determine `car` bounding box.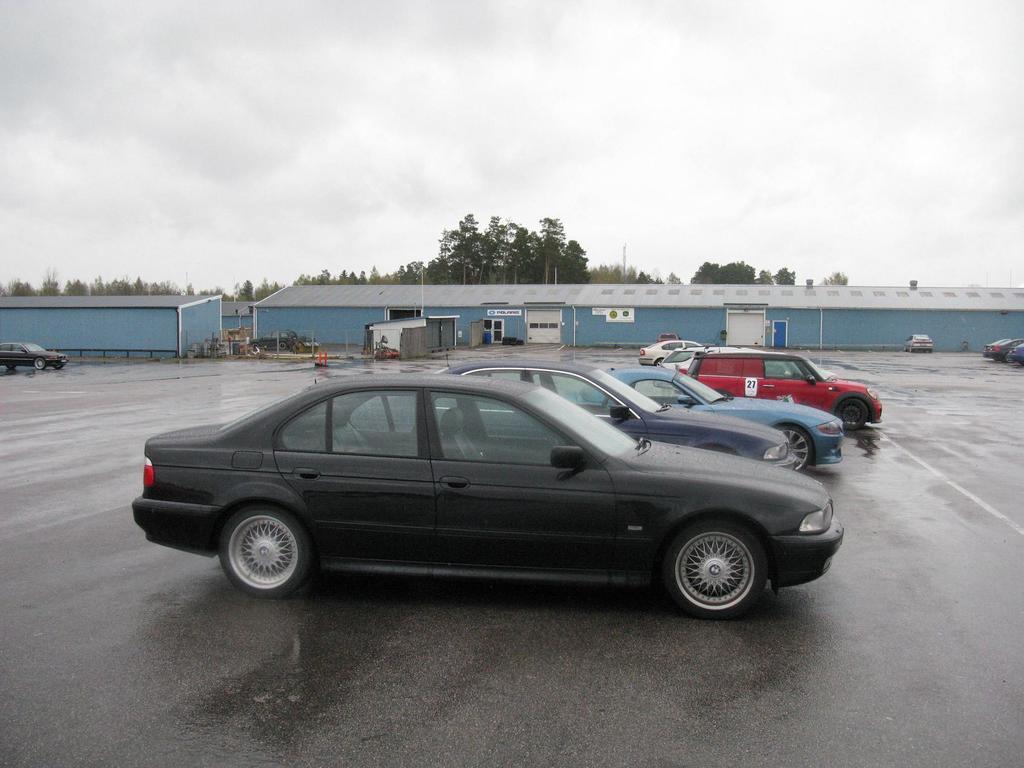
Determined: x1=908, y1=333, x2=934, y2=353.
